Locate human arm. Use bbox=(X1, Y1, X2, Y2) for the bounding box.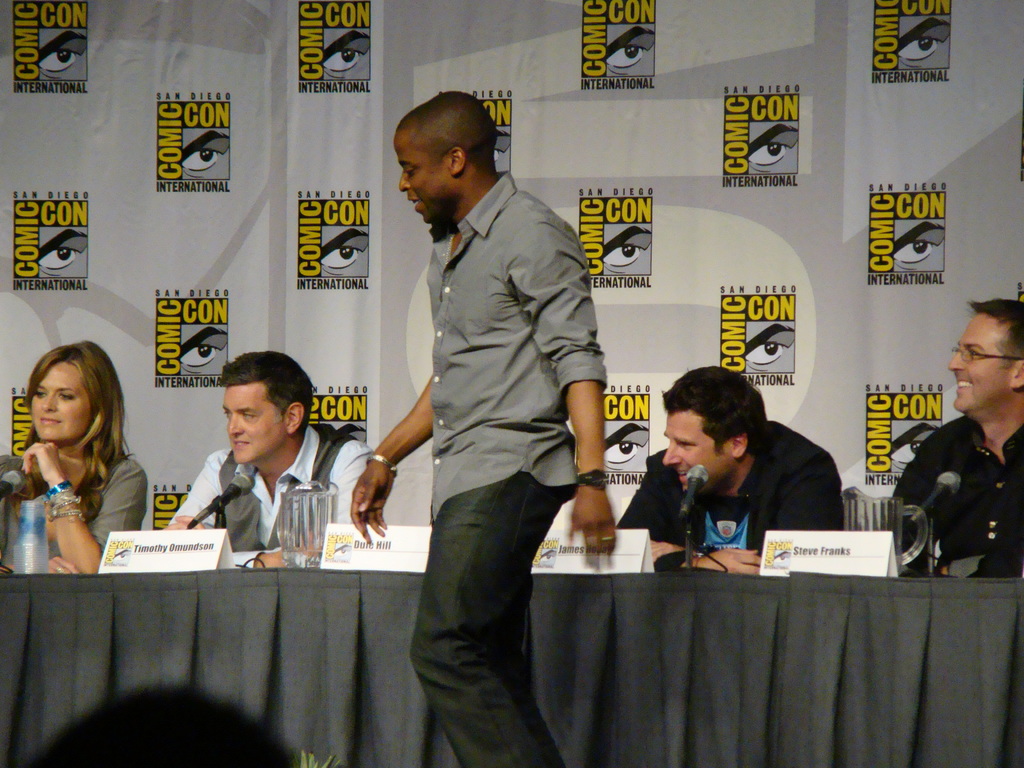
bbox=(644, 444, 844, 570).
